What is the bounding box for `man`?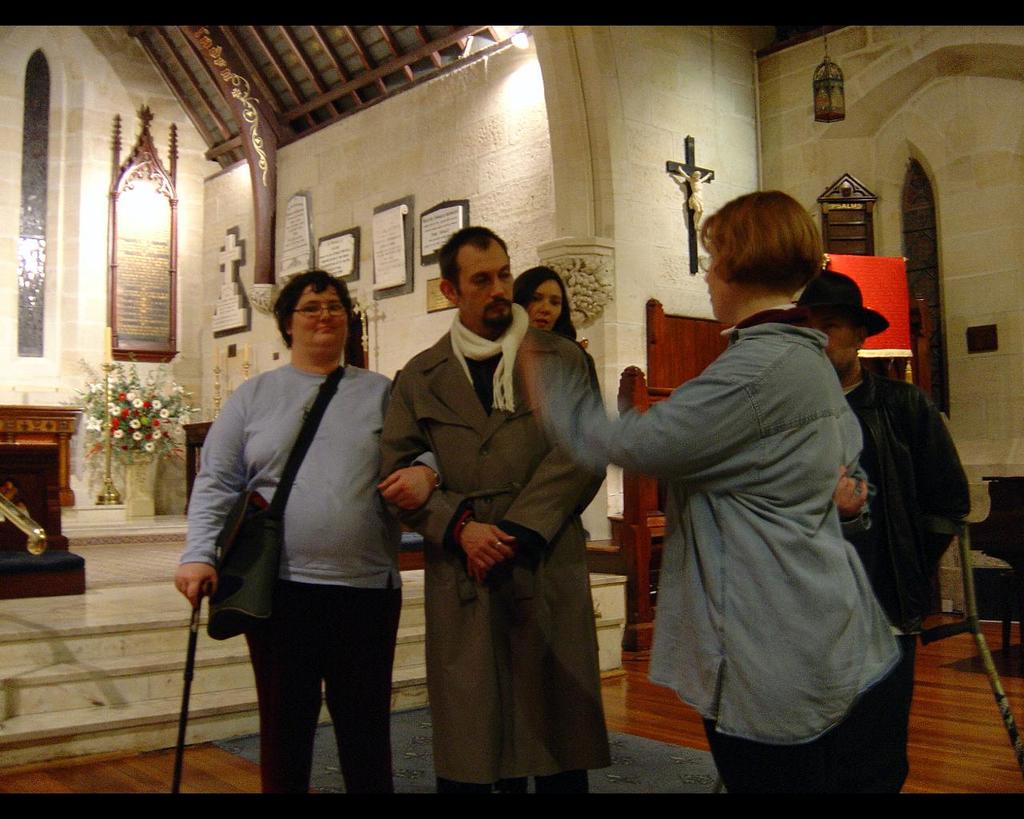
{"left": 384, "top": 217, "right": 617, "bottom": 818}.
